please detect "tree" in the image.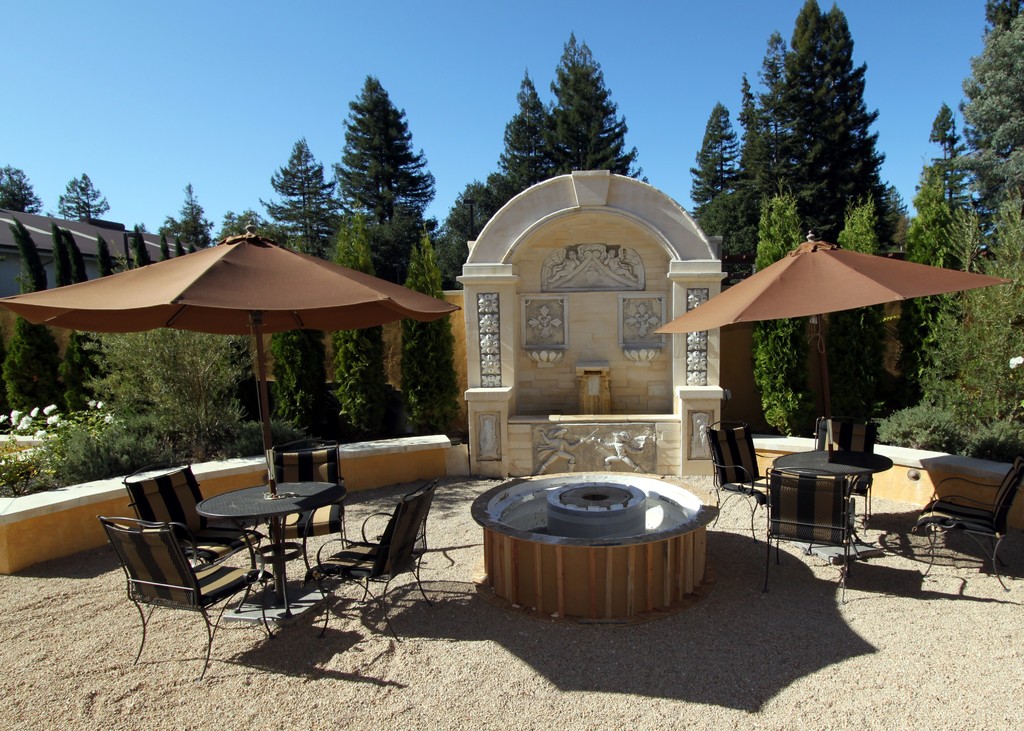
<region>748, 23, 833, 430</region>.
